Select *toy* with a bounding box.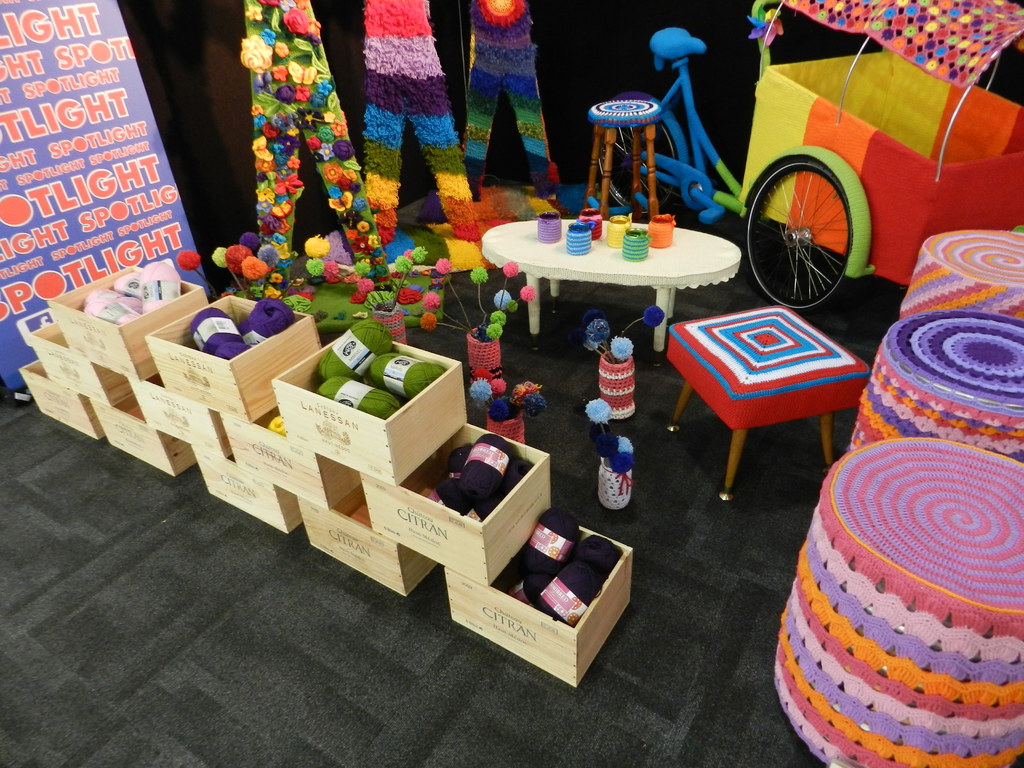
bbox=[342, 241, 450, 338].
